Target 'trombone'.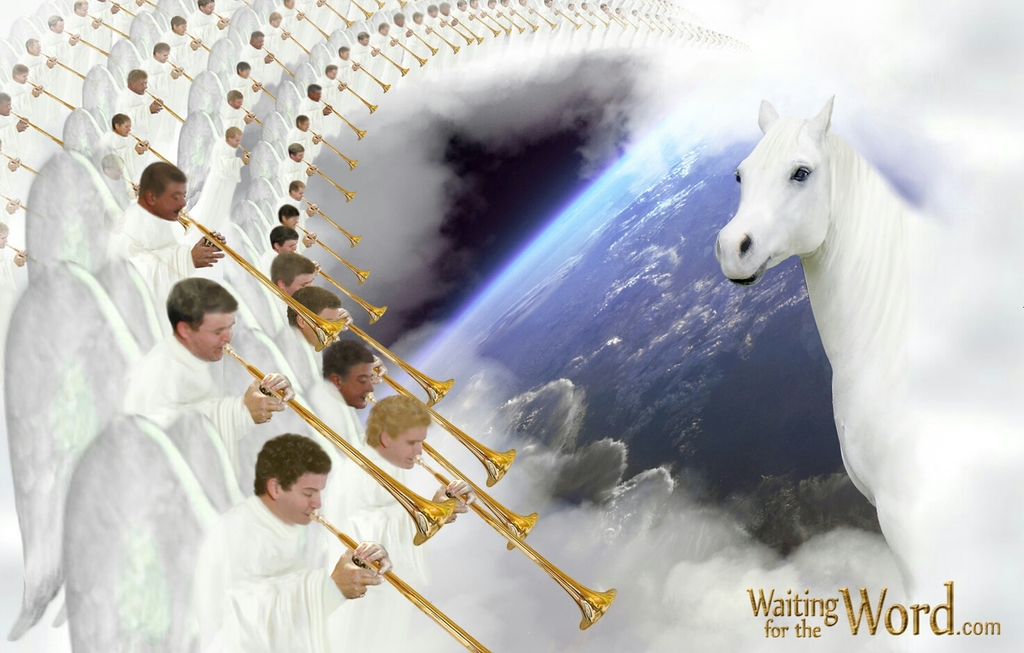
Target region: x1=457, y1=8, x2=490, y2=39.
